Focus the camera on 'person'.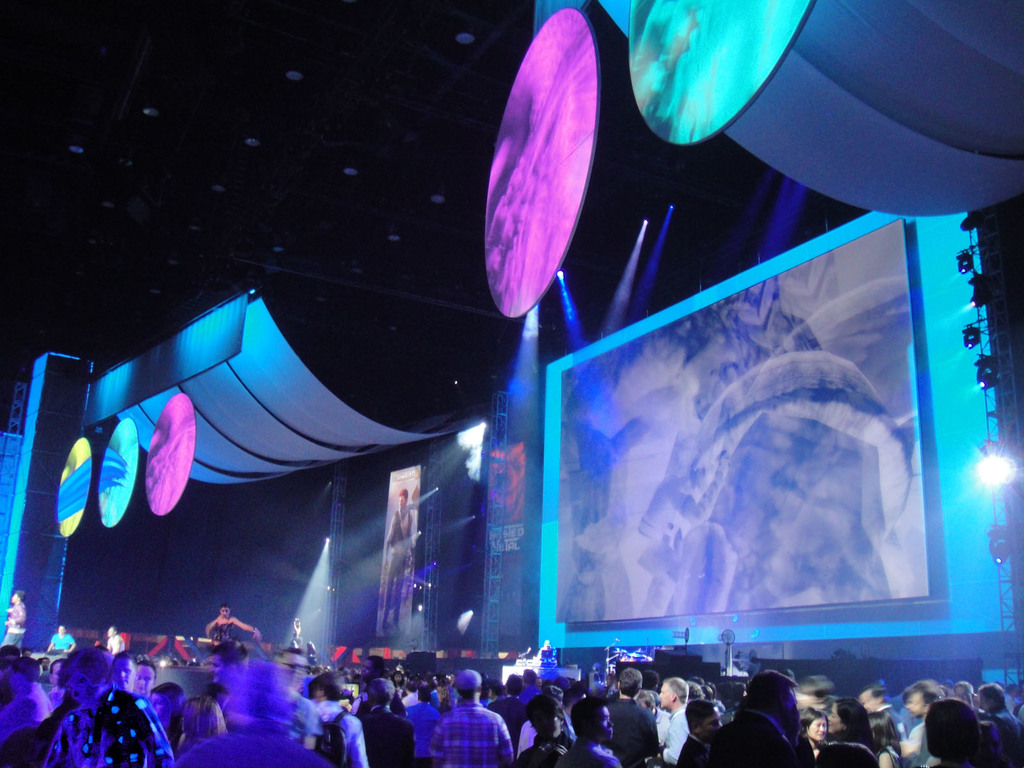
Focus region: rect(559, 698, 621, 764).
